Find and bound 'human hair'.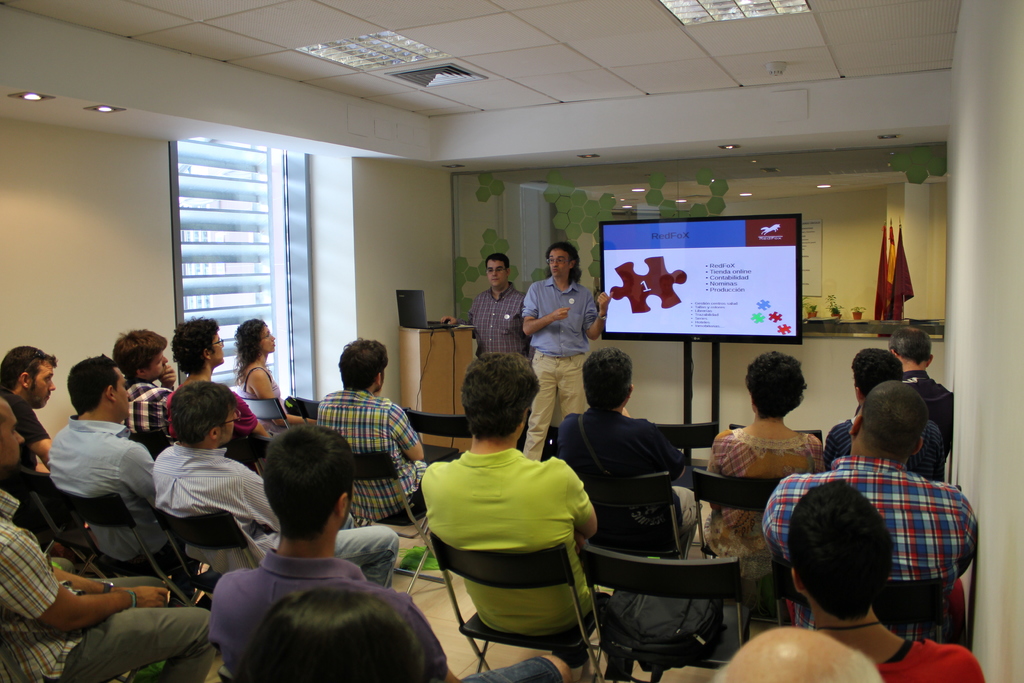
Bound: [888,327,931,366].
